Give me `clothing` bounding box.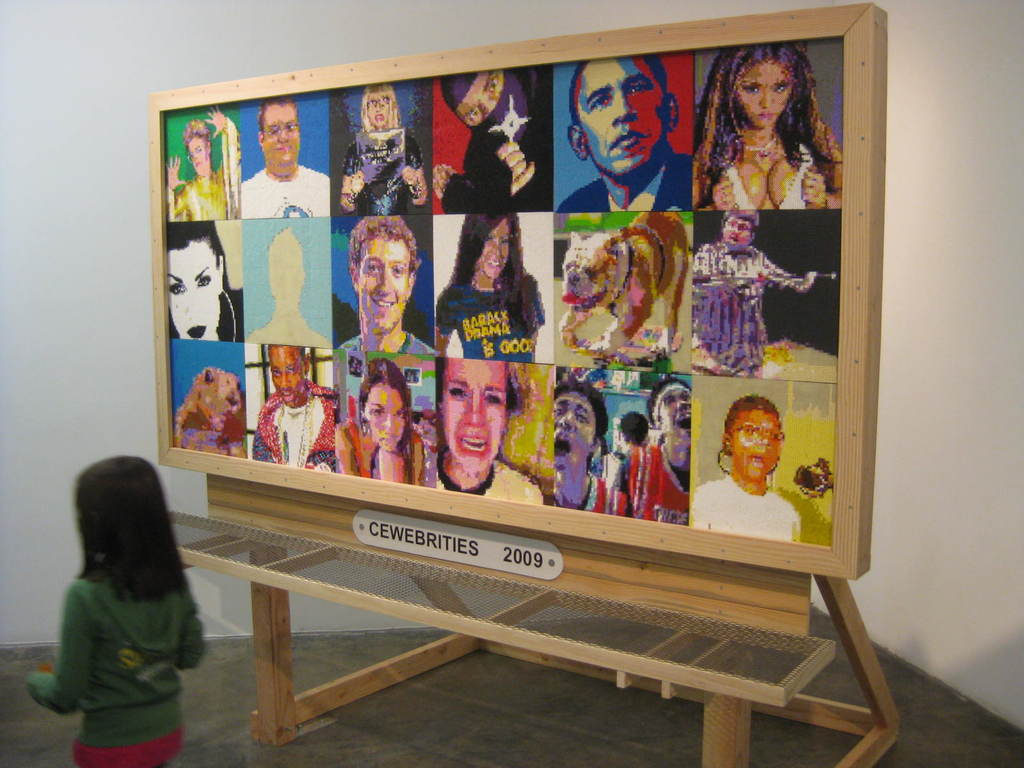
<bbox>692, 224, 794, 384</bbox>.
